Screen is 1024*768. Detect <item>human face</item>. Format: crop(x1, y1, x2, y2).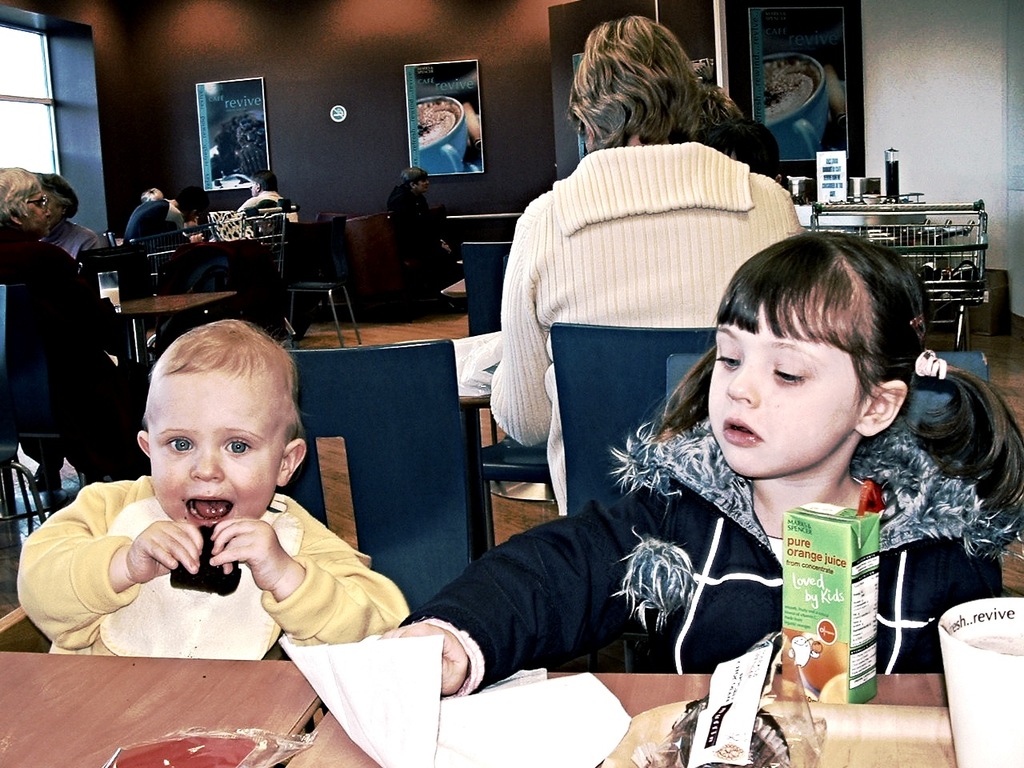
crop(146, 374, 275, 537).
